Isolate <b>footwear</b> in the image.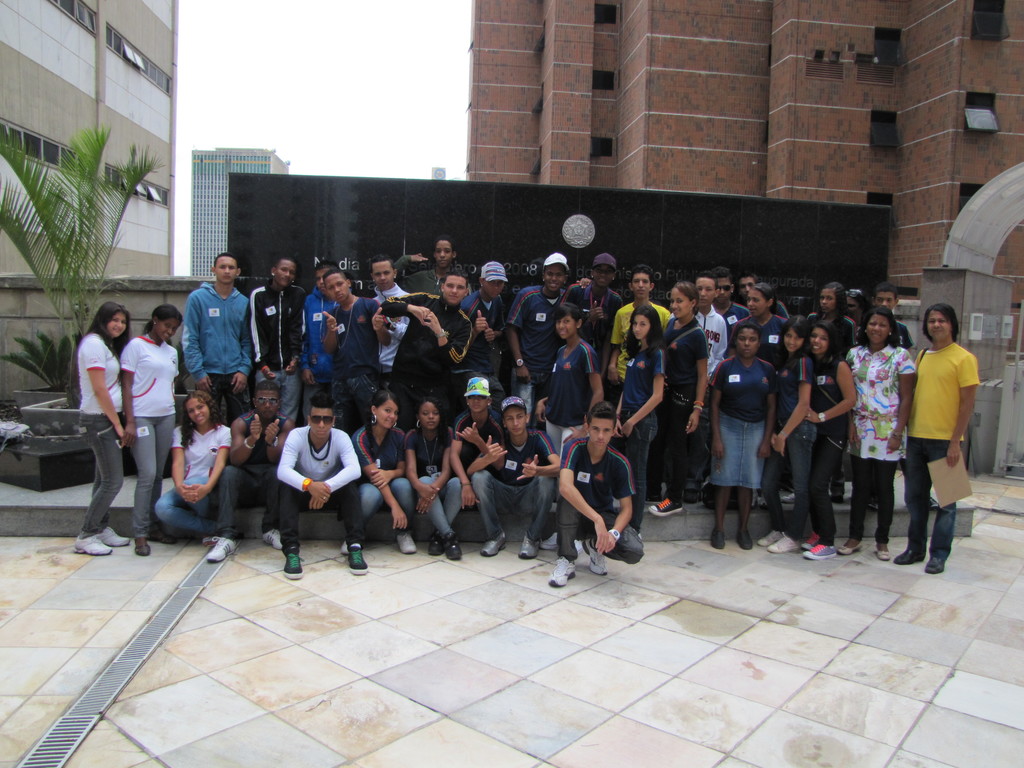
Isolated region: l=97, t=527, r=131, b=548.
